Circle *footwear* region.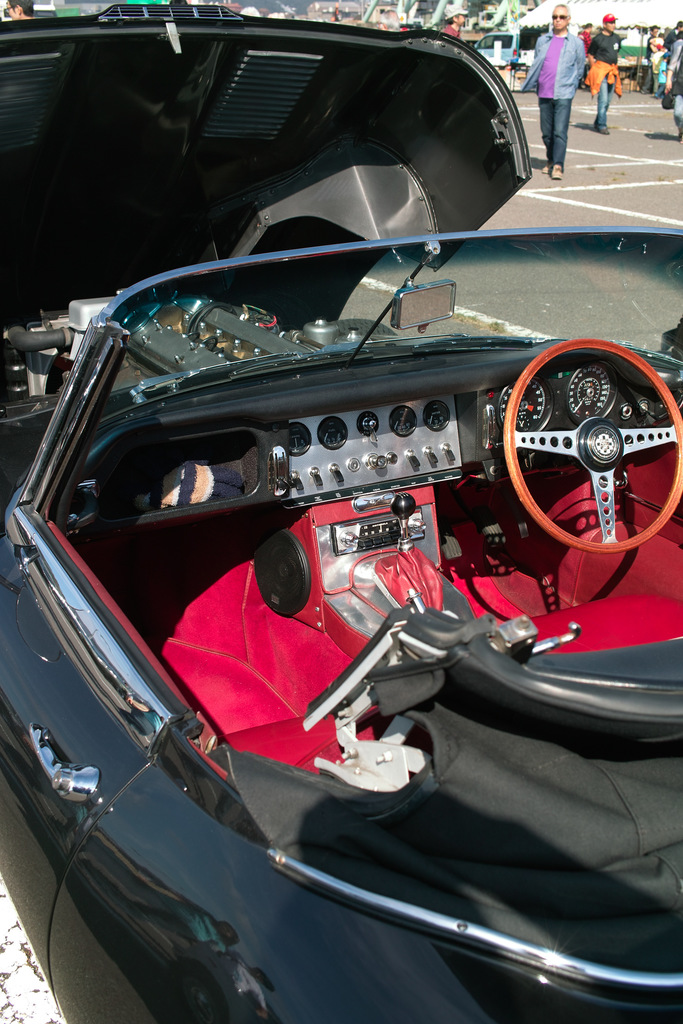
Region: box=[555, 166, 562, 178].
